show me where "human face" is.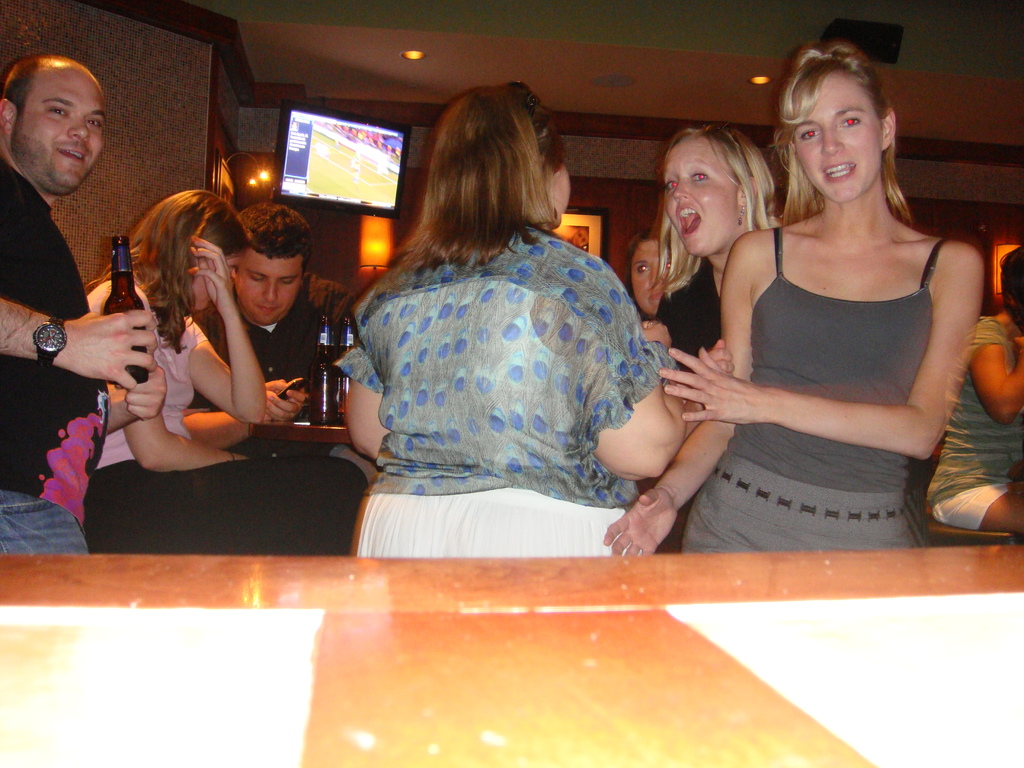
"human face" is at (left=235, top=253, right=305, bottom=326).
